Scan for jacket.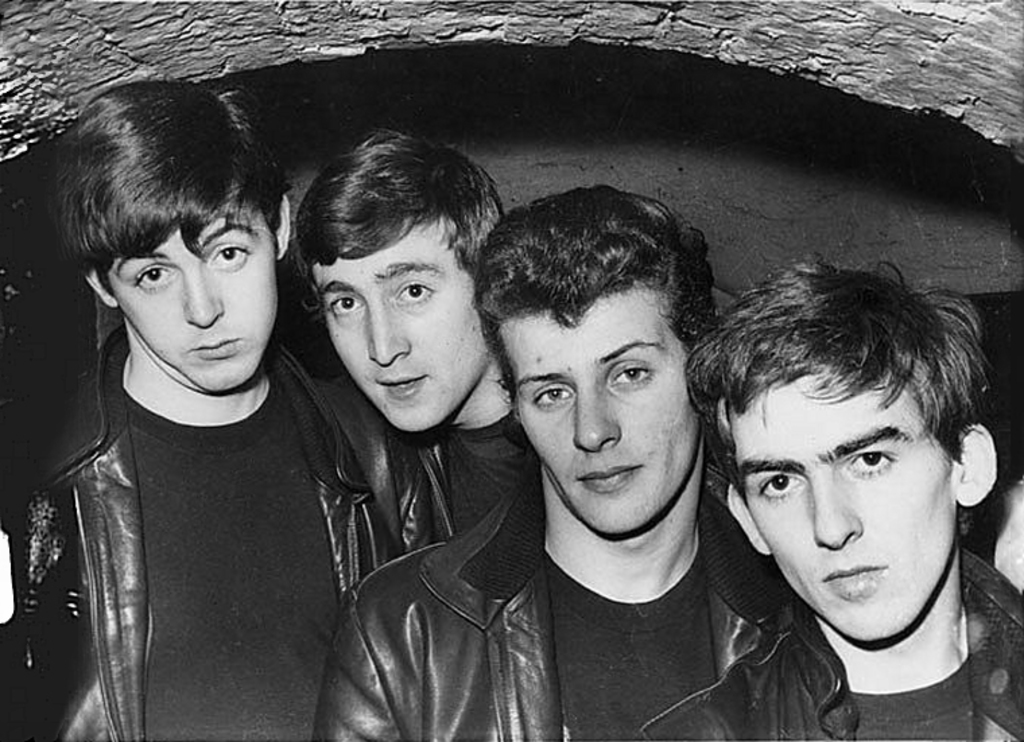
Scan result: locate(305, 451, 858, 741).
